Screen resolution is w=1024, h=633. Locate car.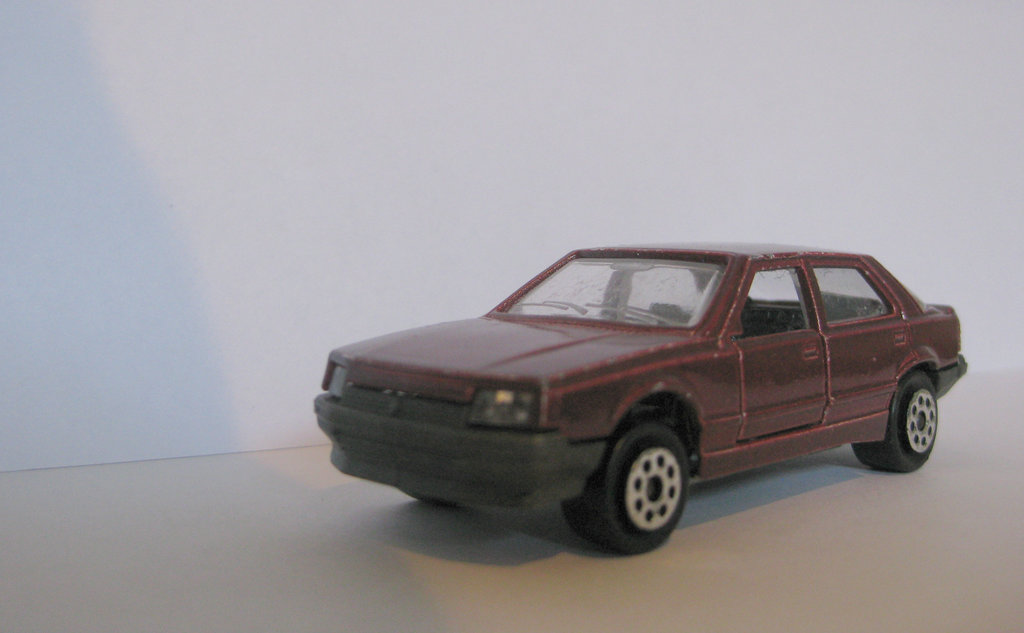
left=311, top=243, right=970, bottom=559.
